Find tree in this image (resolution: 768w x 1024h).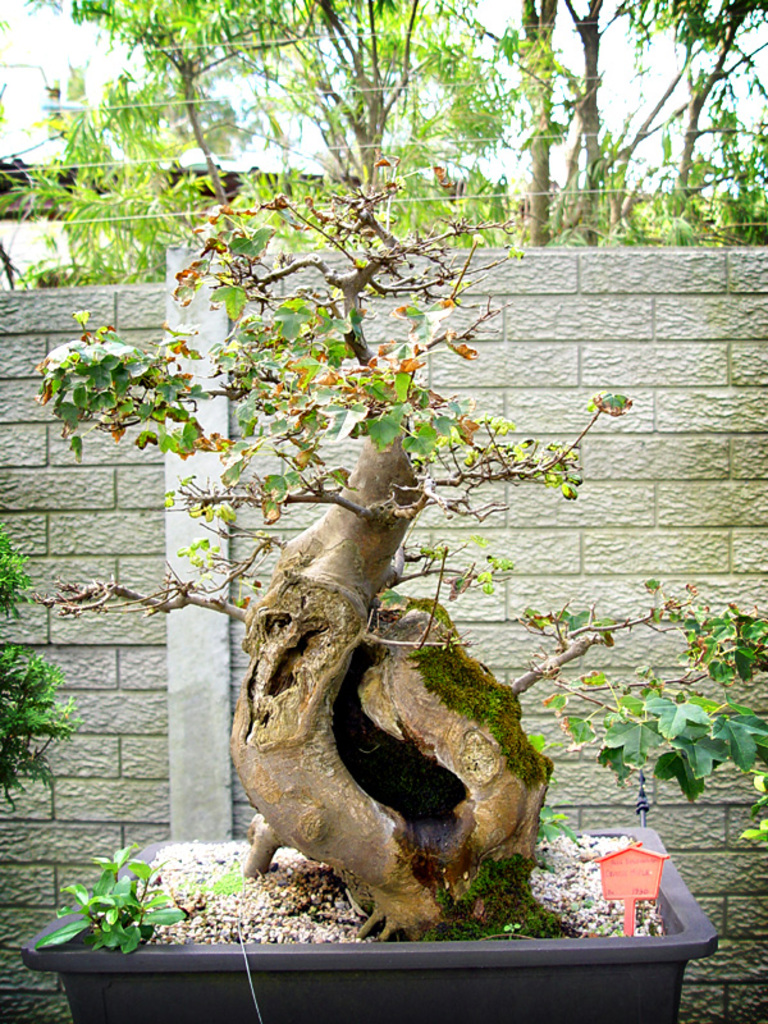
x1=0, y1=0, x2=765, y2=261.
